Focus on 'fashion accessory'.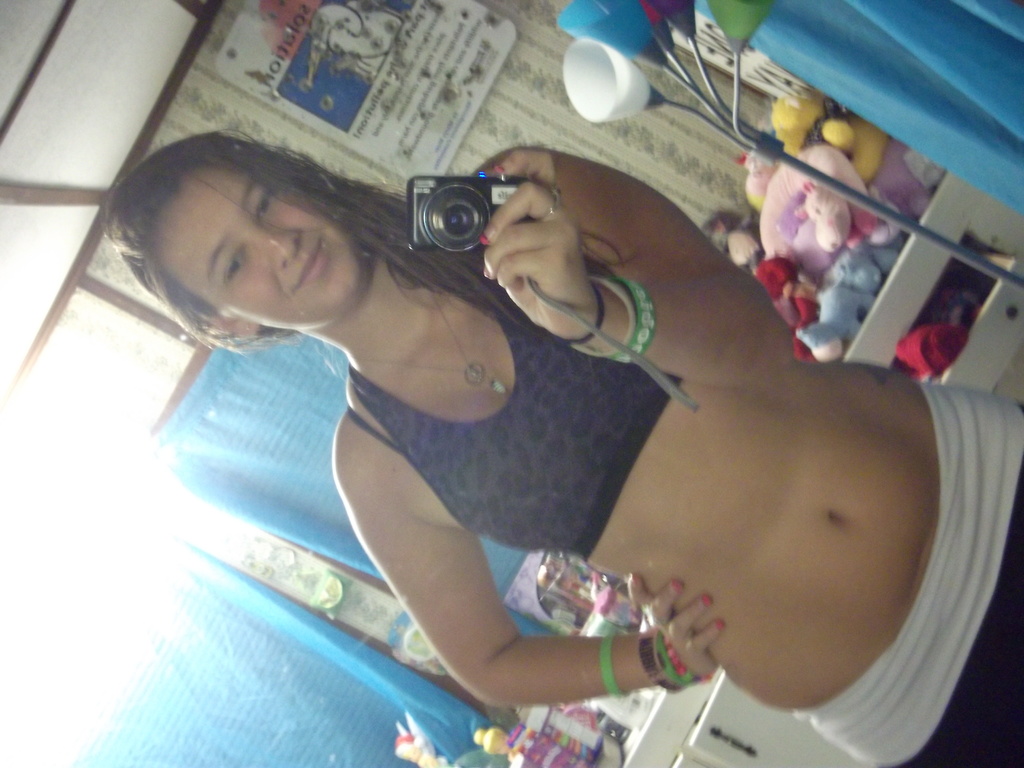
Focused at (left=564, top=285, right=606, bottom=349).
